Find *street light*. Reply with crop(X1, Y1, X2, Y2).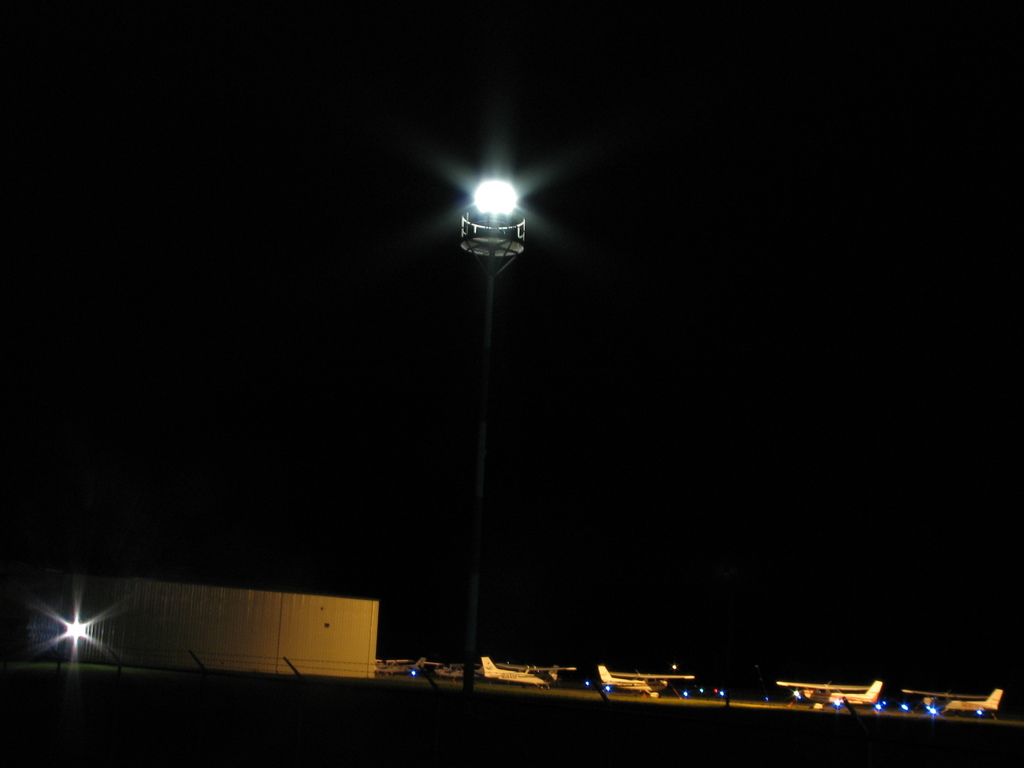
crop(396, 137, 565, 717).
